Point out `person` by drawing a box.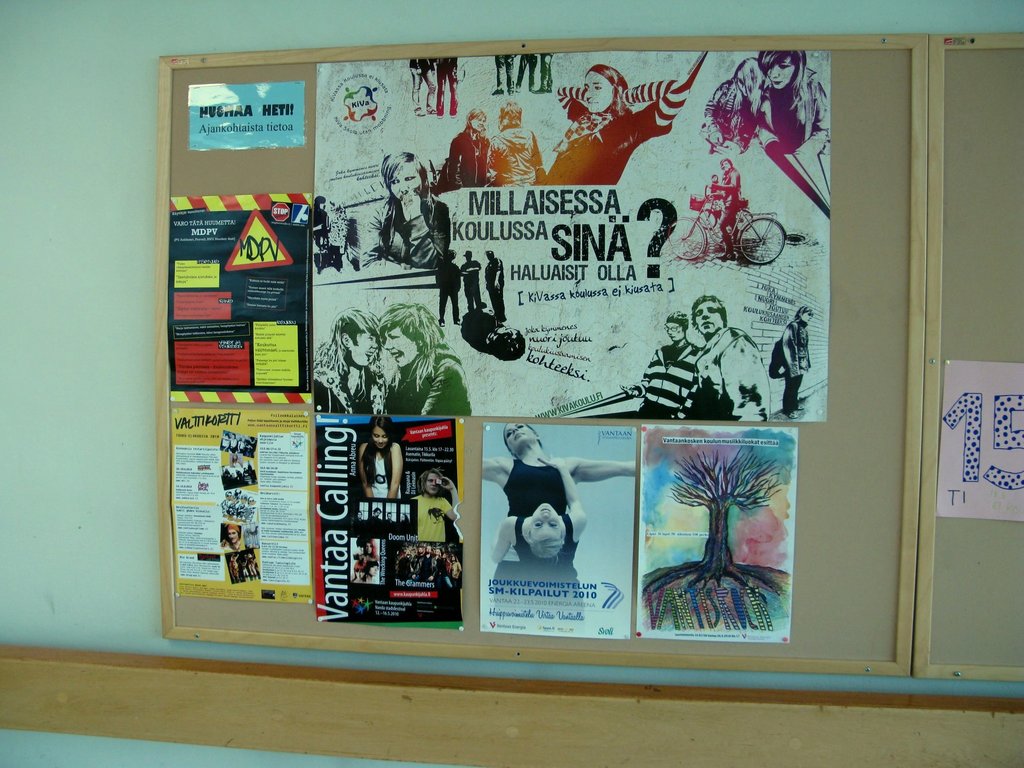
(x1=433, y1=57, x2=459, y2=114).
